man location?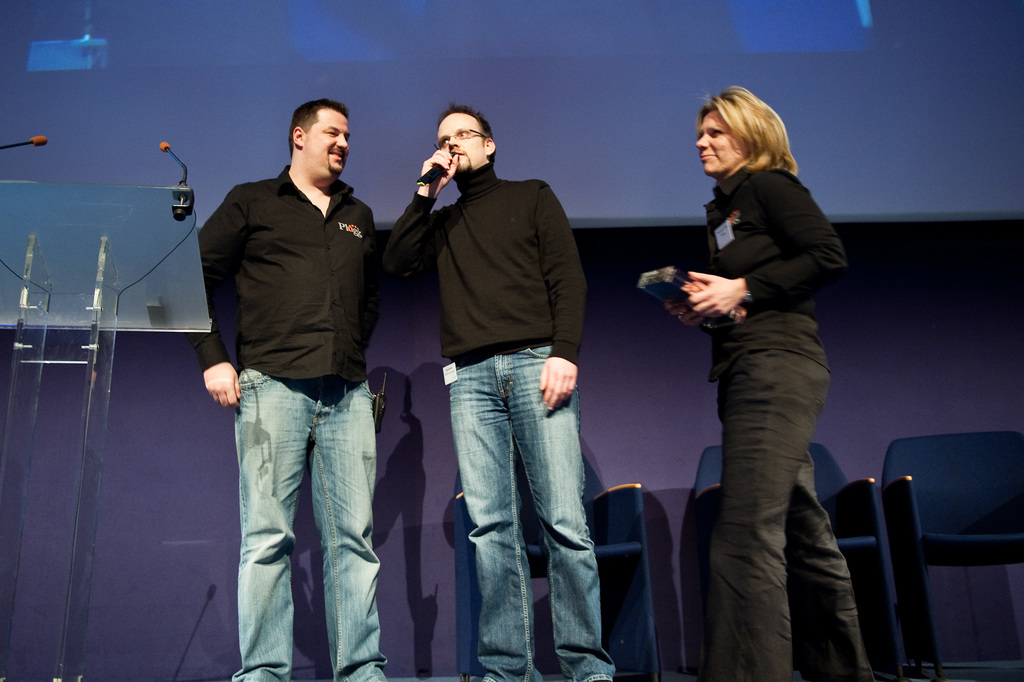
[376, 105, 598, 681]
